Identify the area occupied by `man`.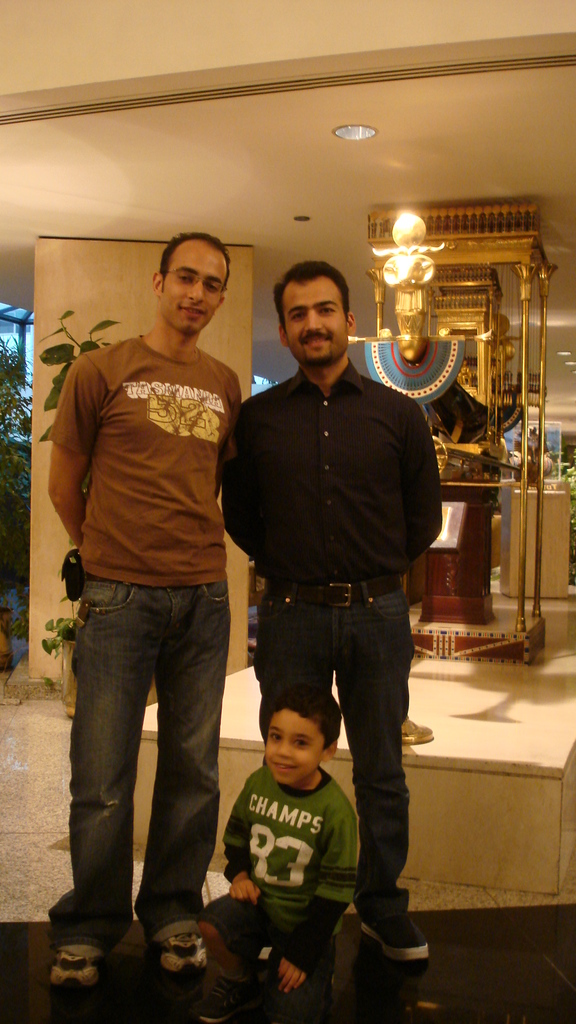
Area: select_region(218, 257, 449, 967).
